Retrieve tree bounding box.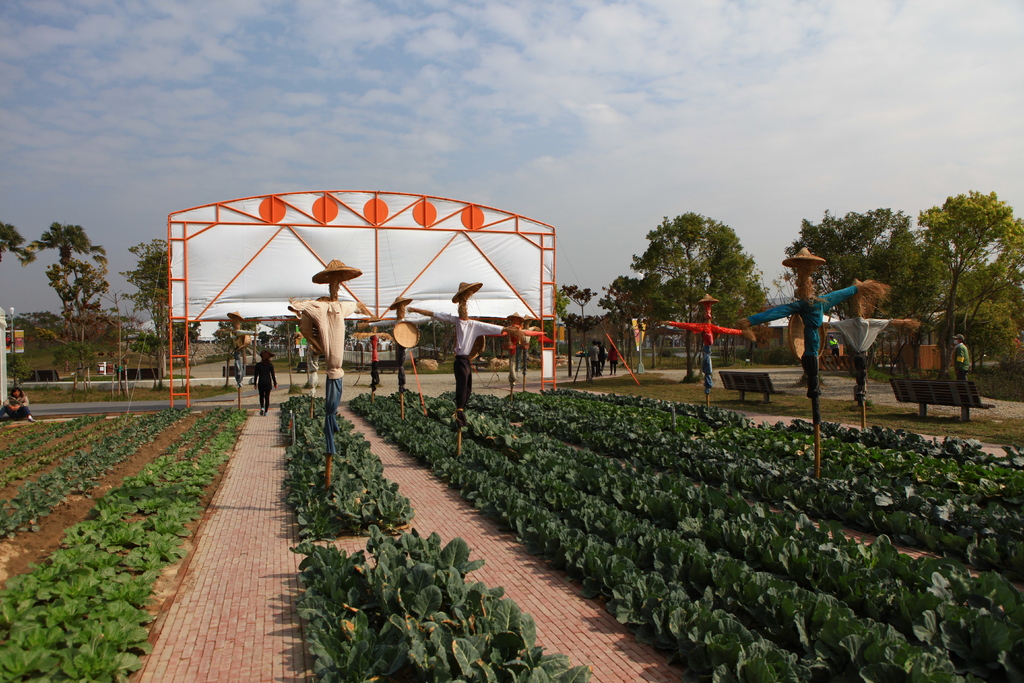
Bounding box: pyautogui.locateOnScreen(566, 309, 605, 335).
